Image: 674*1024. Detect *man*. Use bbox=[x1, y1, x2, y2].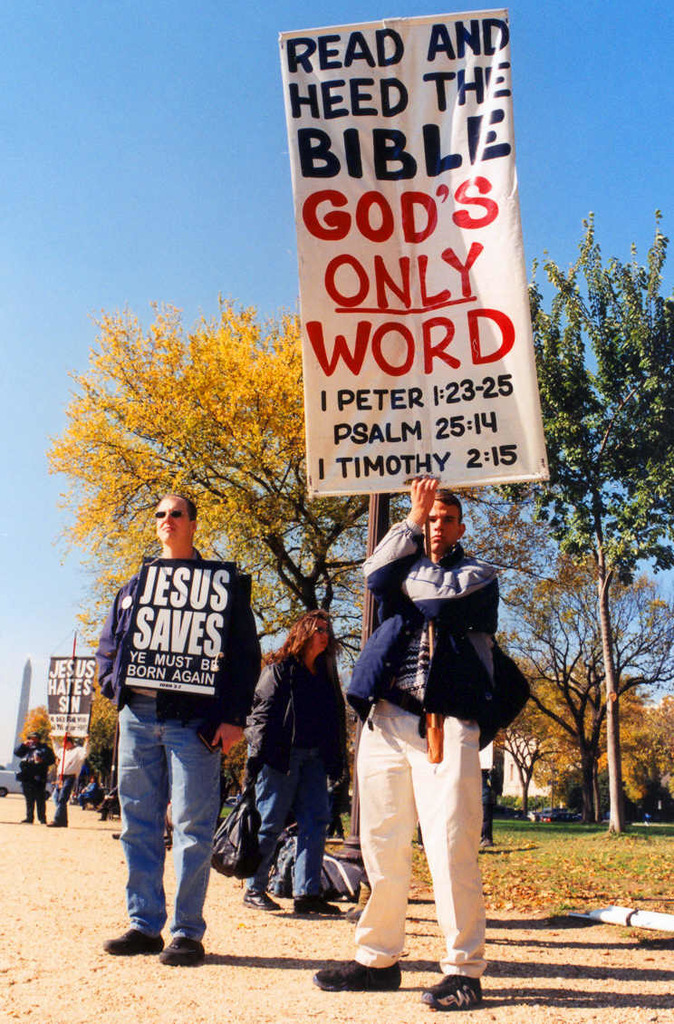
bbox=[11, 723, 62, 830].
